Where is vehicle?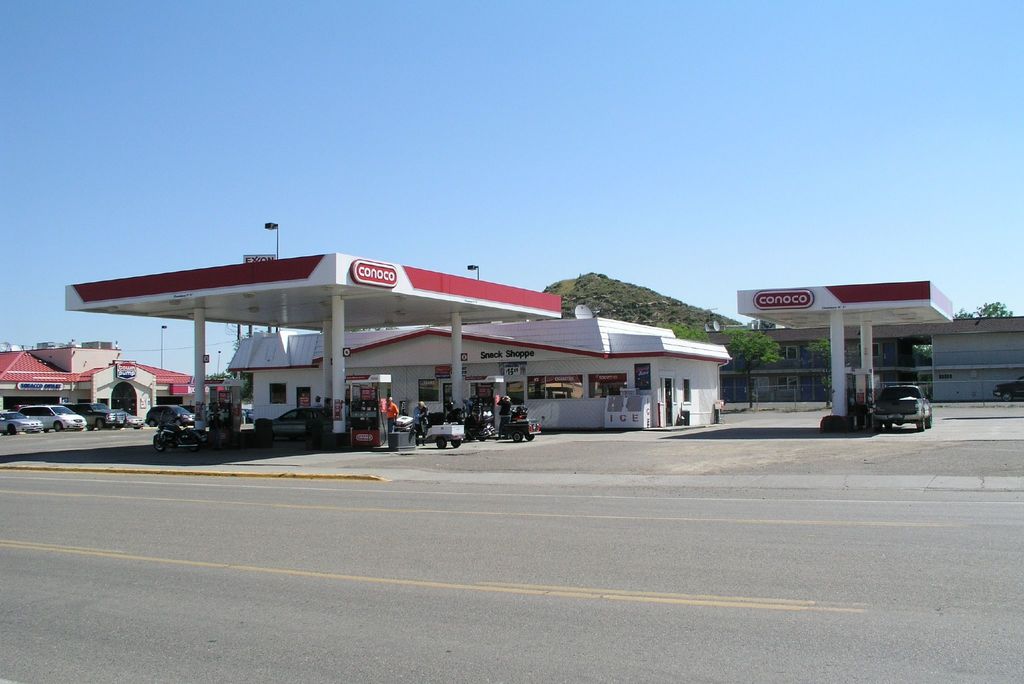
box(0, 410, 42, 436).
